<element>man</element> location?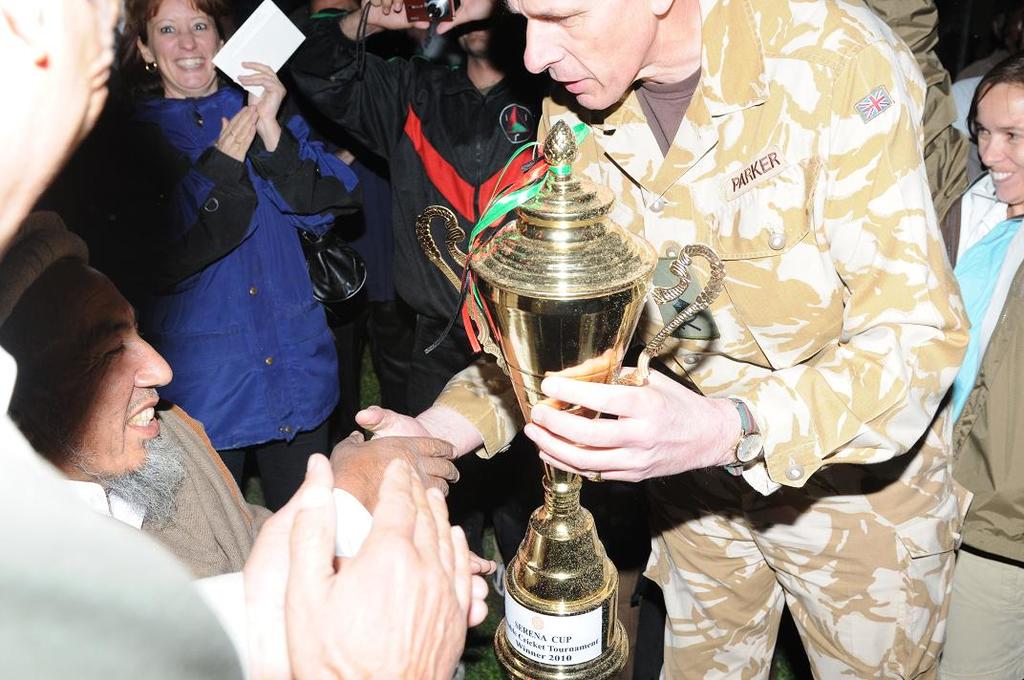
x1=266, y1=0, x2=557, y2=589
